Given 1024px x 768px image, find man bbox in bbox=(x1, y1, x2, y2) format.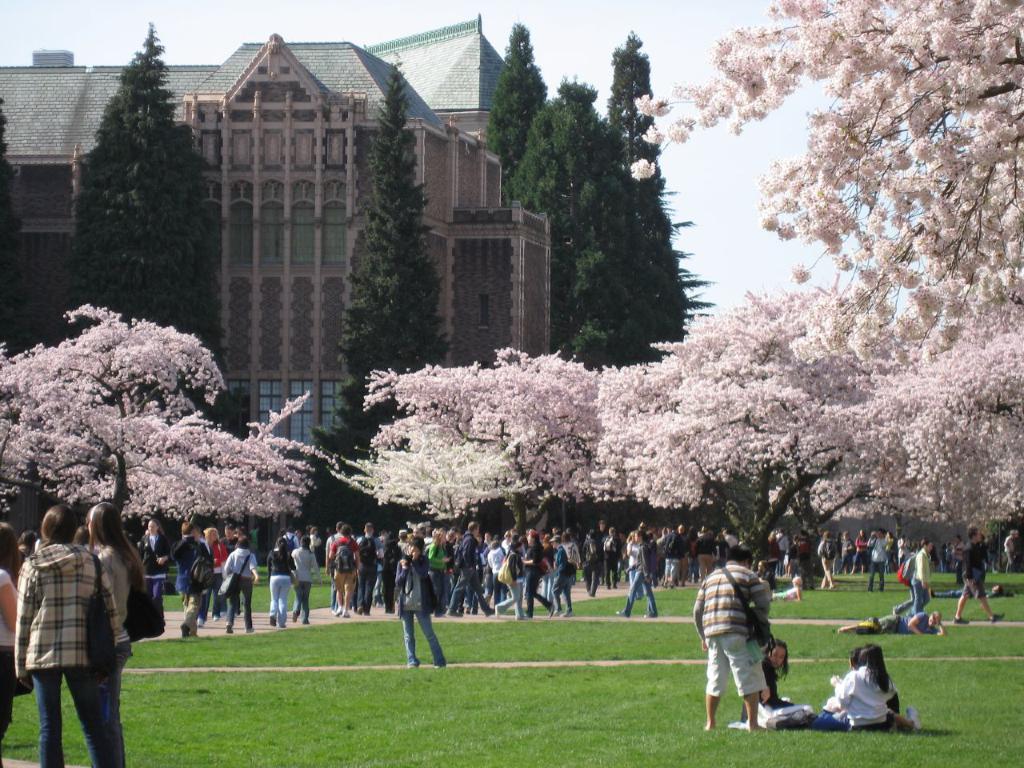
bbox=(694, 525, 719, 580).
